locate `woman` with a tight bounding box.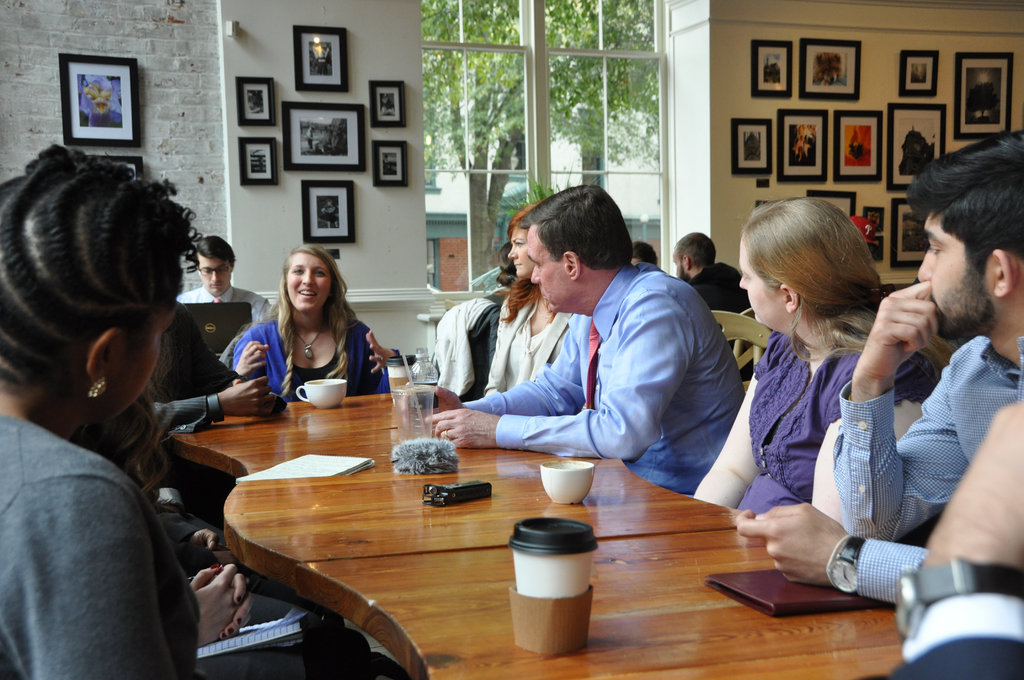
detection(230, 244, 410, 401).
